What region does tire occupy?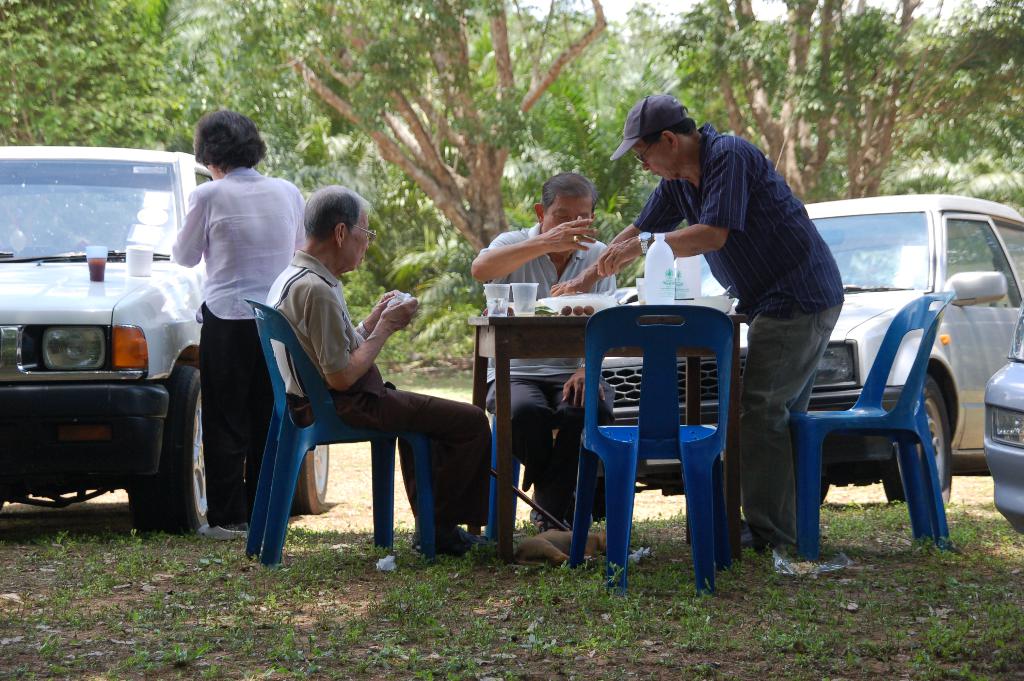
locate(128, 361, 209, 532).
